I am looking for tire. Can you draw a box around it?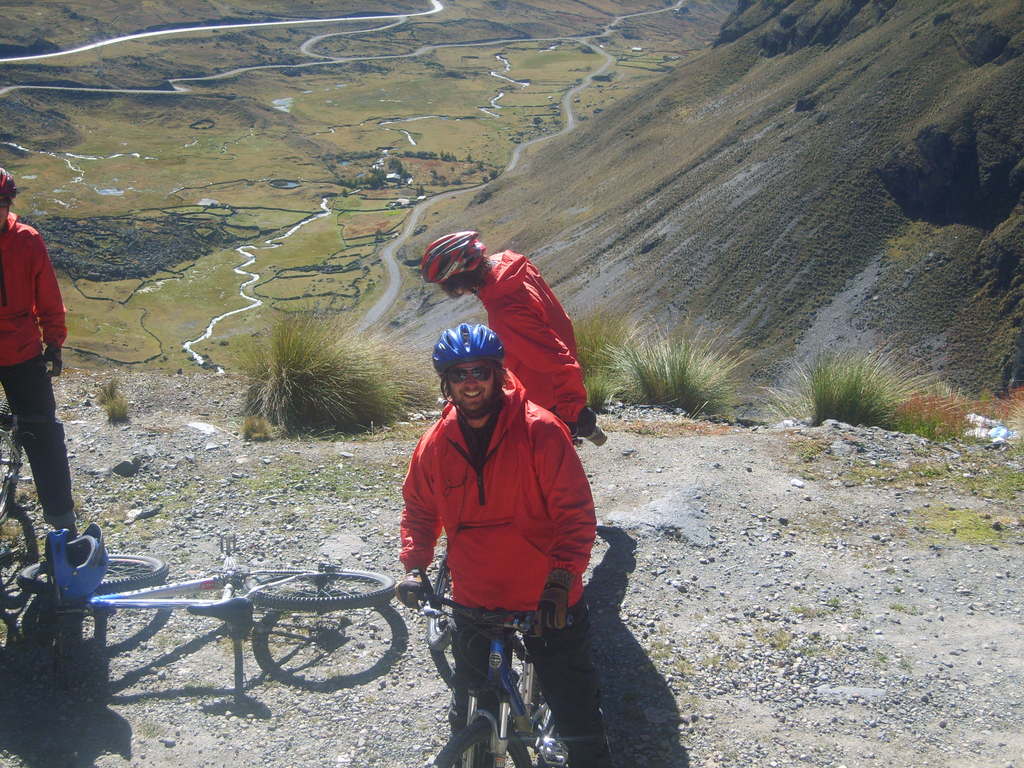
Sure, the bounding box is [left=420, top=703, right=490, bottom=767].
